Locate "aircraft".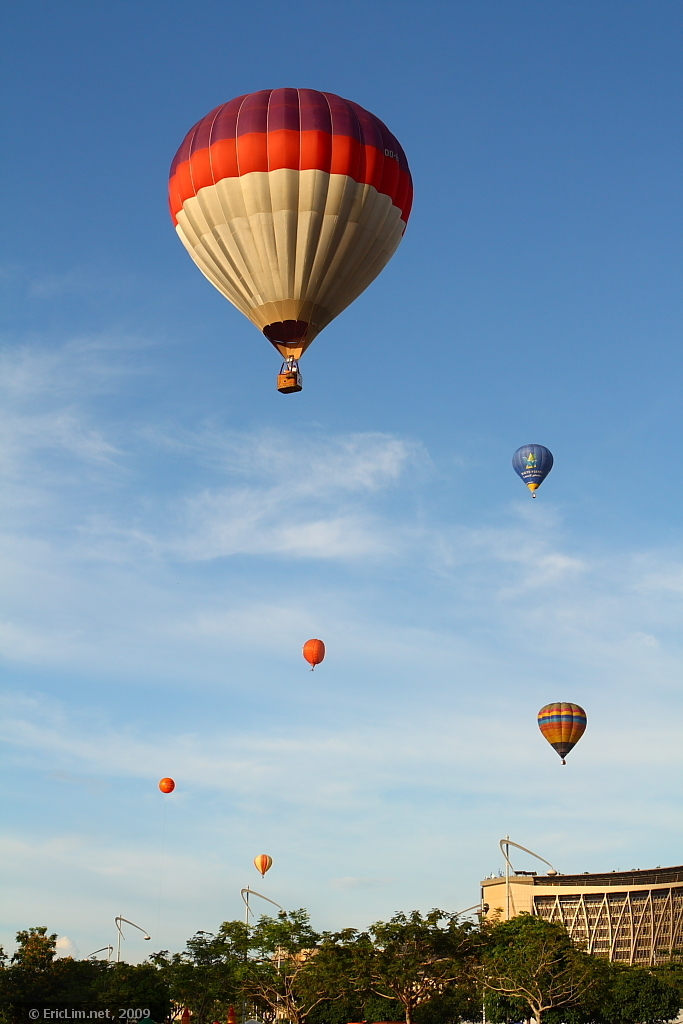
Bounding box: [x1=302, y1=636, x2=324, y2=673].
